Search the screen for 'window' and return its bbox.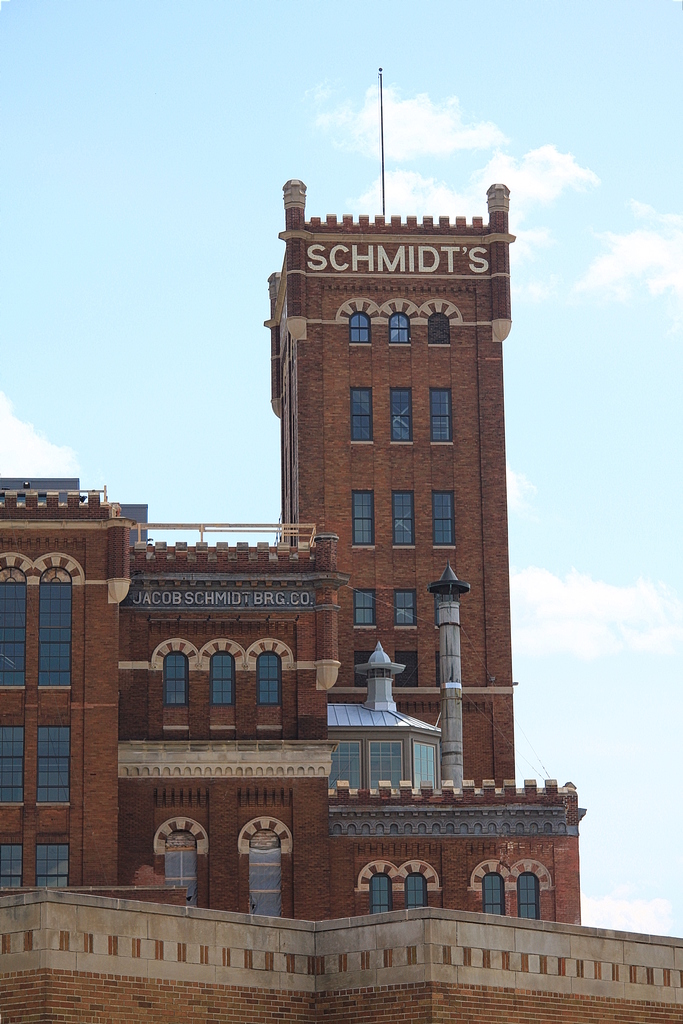
Found: Rect(38, 726, 69, 805).
